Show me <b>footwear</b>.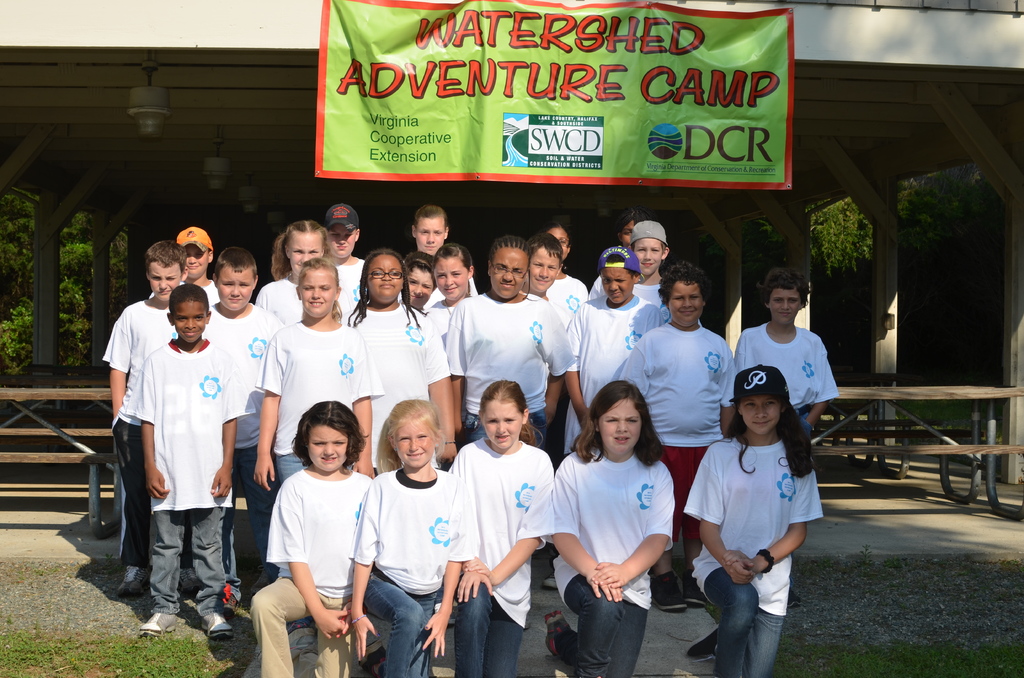
<b>footwear</b> is here: box(140, 613, 181, 637).
